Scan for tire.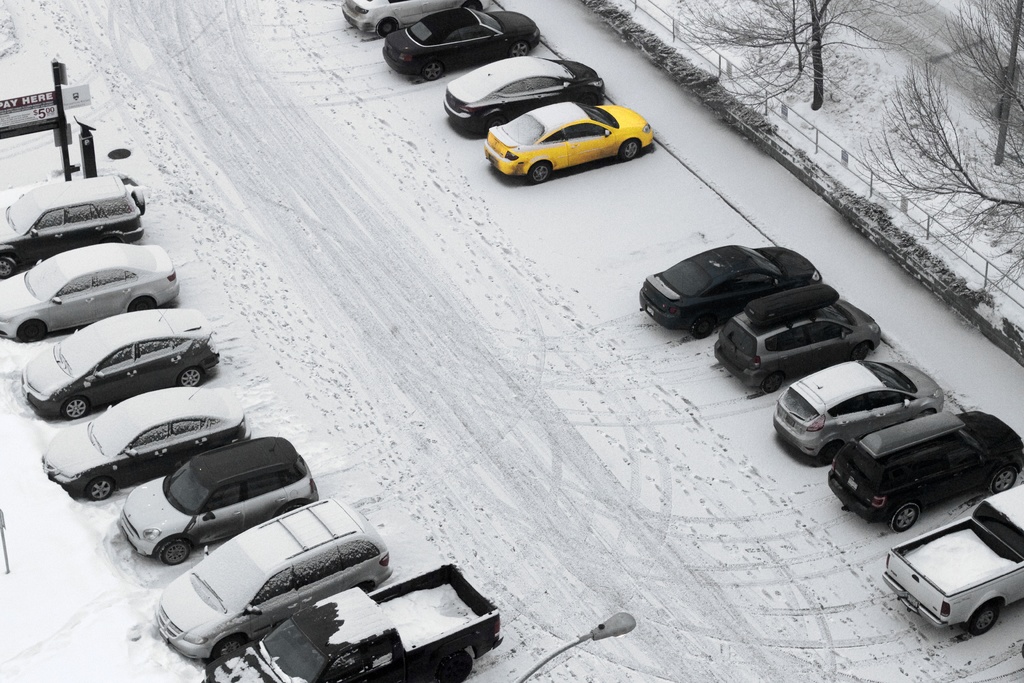
Scan result: x1=822, y1=444, x2=840, y2=466.
